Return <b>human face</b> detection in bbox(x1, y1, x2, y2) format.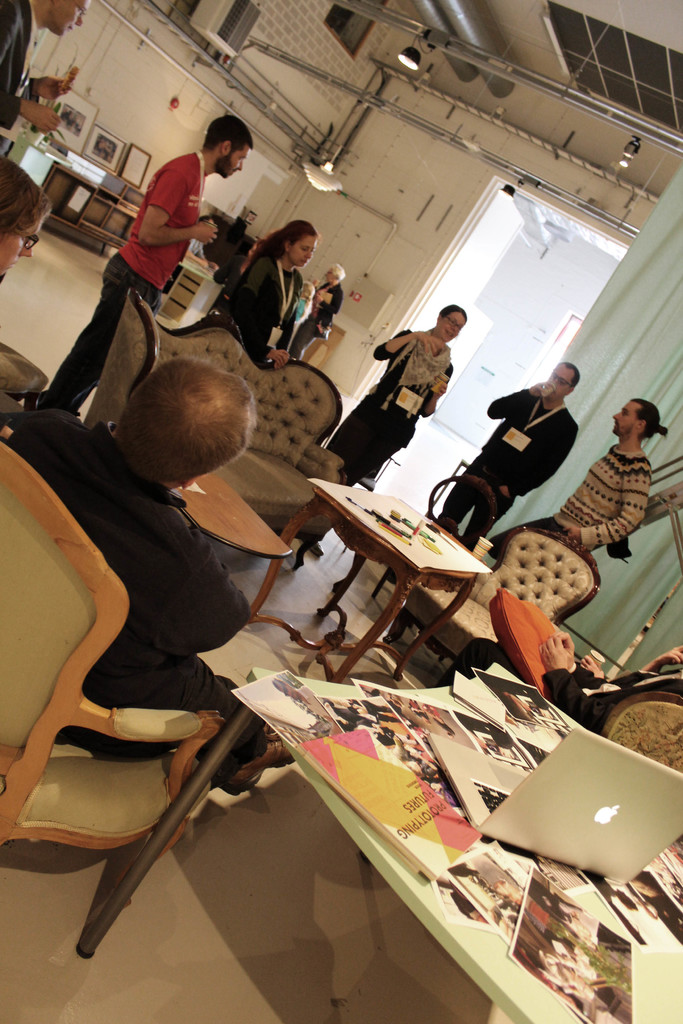
bbox(616, 399, 640, 431).
